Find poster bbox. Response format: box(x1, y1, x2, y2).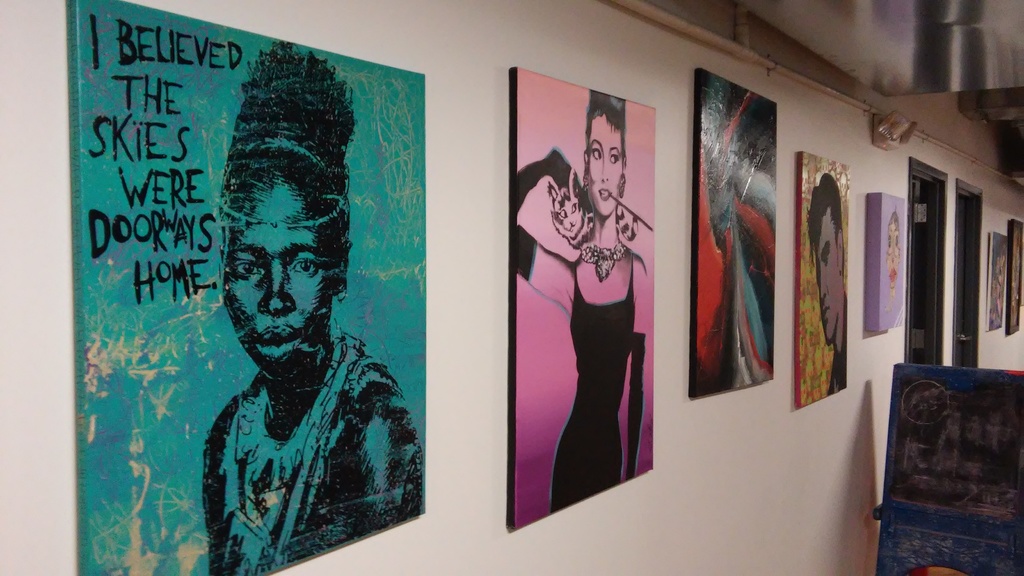
box(800, 155, 850, 403).
